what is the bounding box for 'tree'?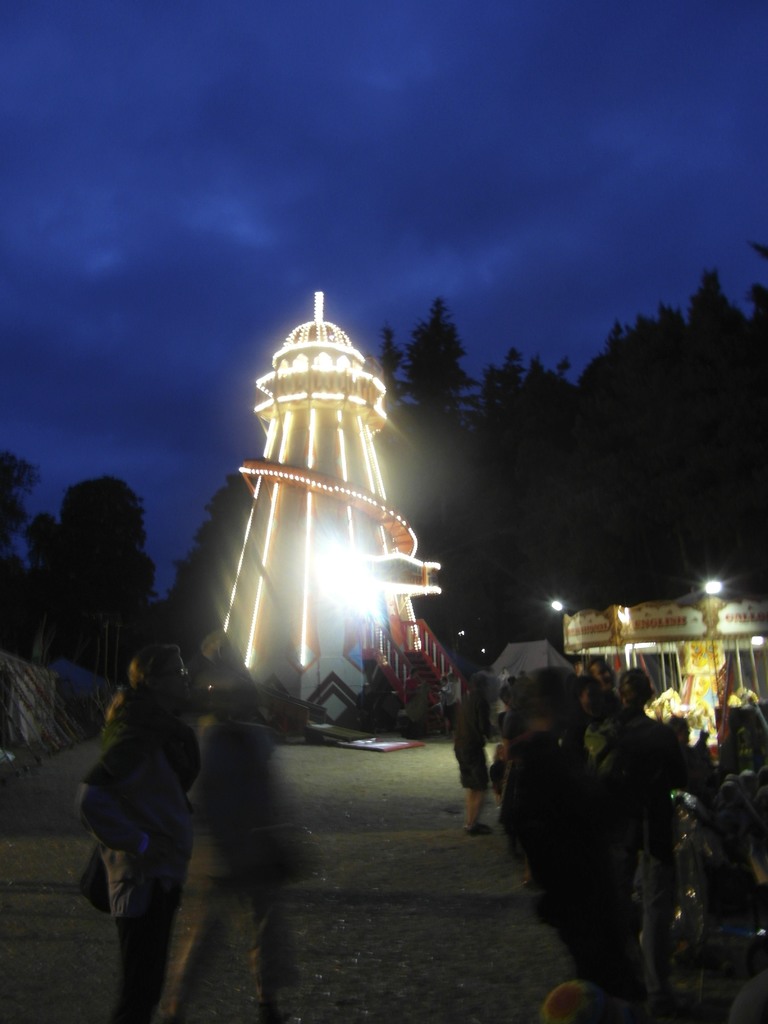
<box>175,476,236,653</box>.
